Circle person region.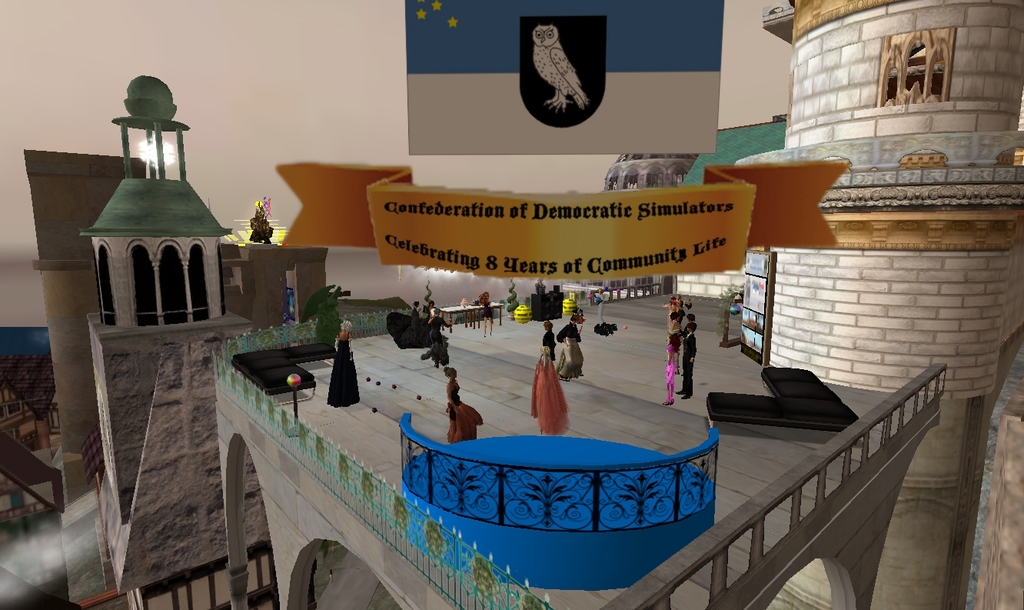
Region: locate(411, 300, 424, 345).
